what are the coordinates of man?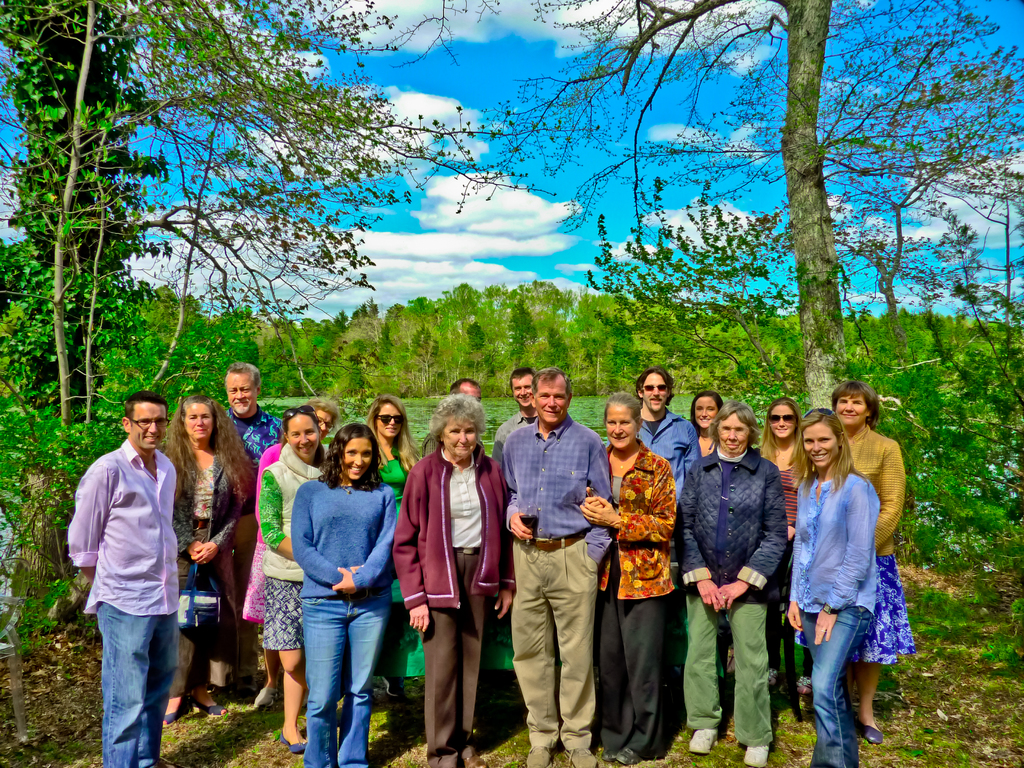
492 368 538 447.
